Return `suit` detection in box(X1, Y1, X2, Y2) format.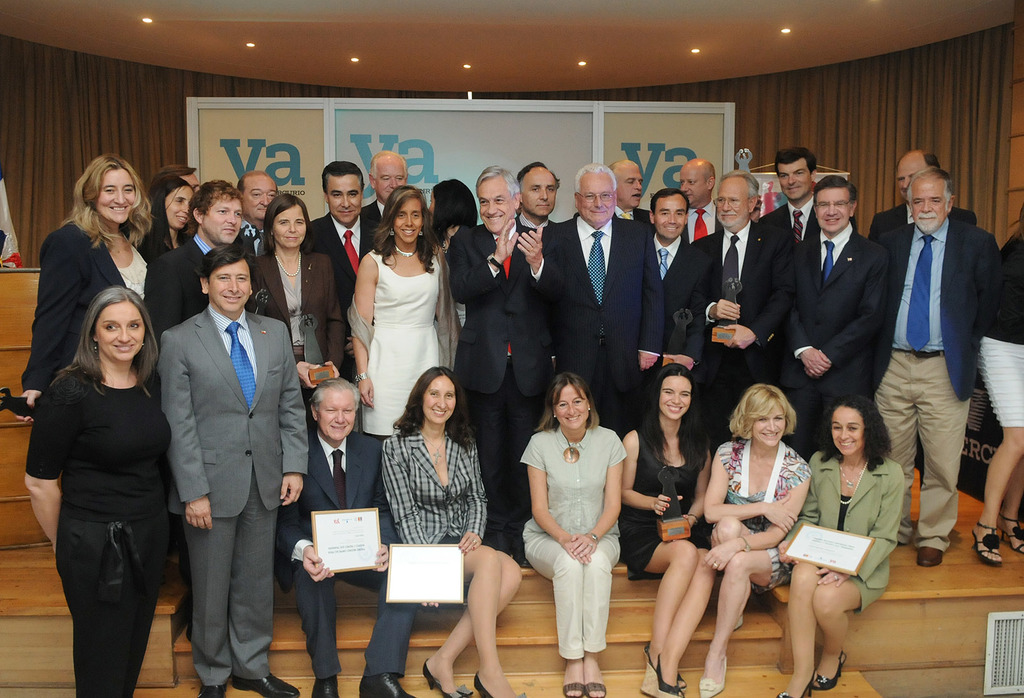
box(647, 232, 714, 392).
